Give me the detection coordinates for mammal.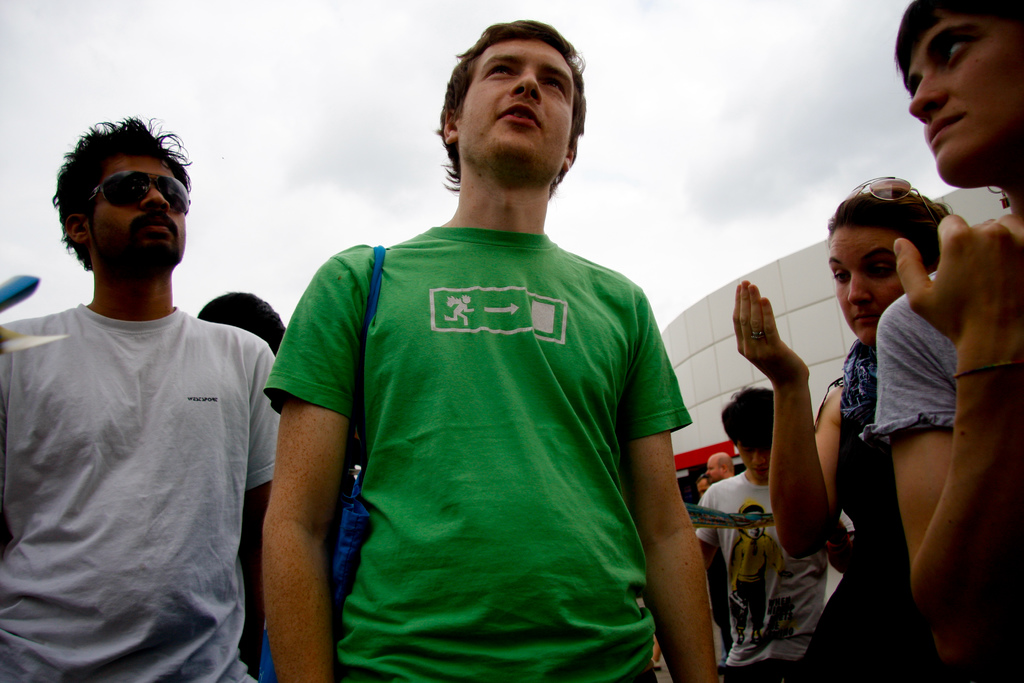
(263,19,722,682).
